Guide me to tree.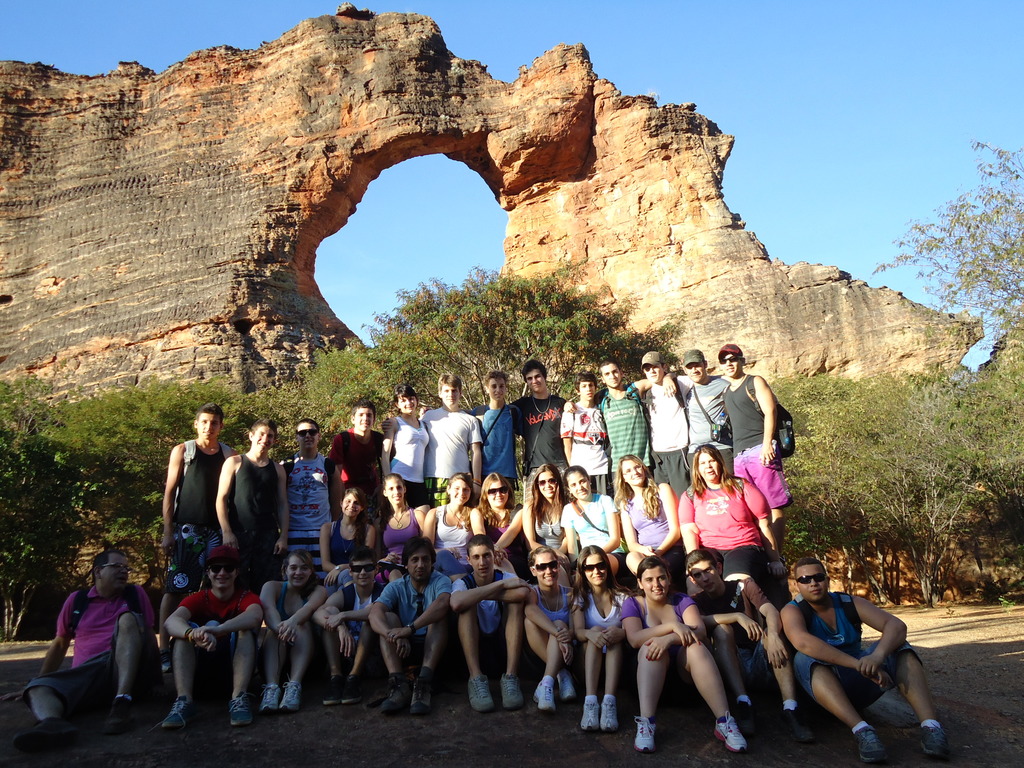
Guidance: 768 365 1021 625.
